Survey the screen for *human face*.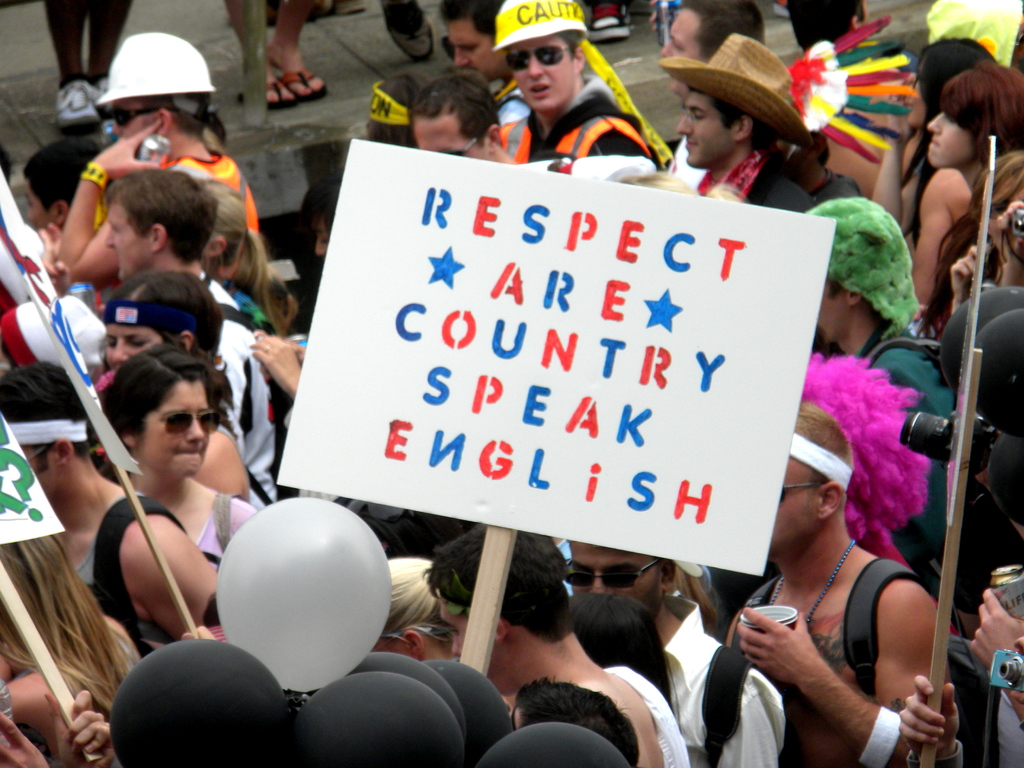
Survey found: select_region(100, 195, 210, 284).
